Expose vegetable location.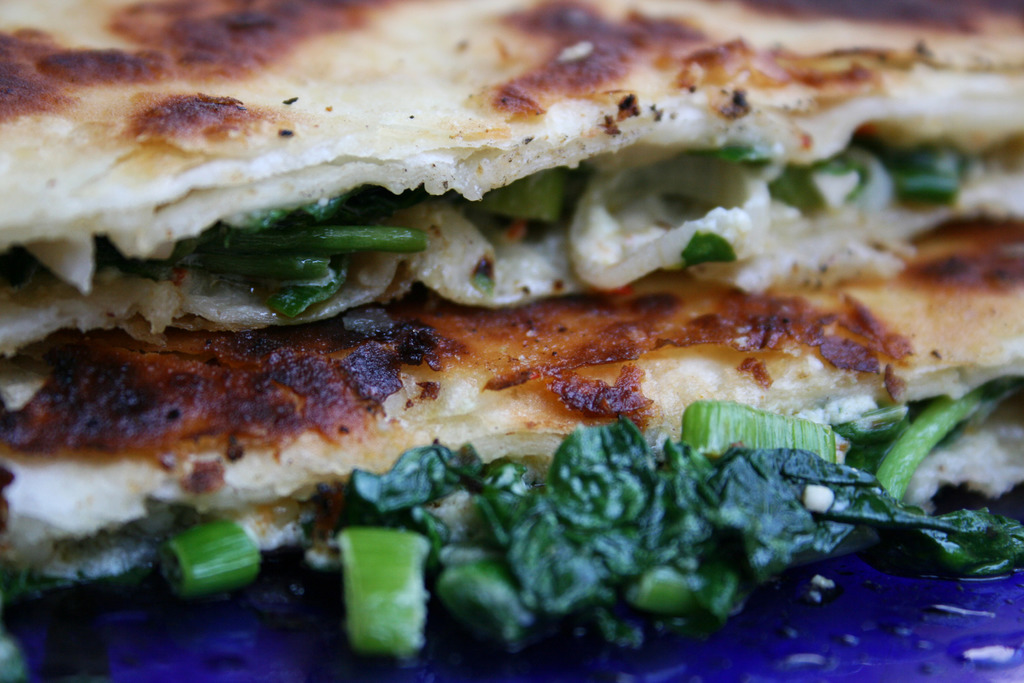
Exposed at <region>680, 230, 738, 265</region>.
